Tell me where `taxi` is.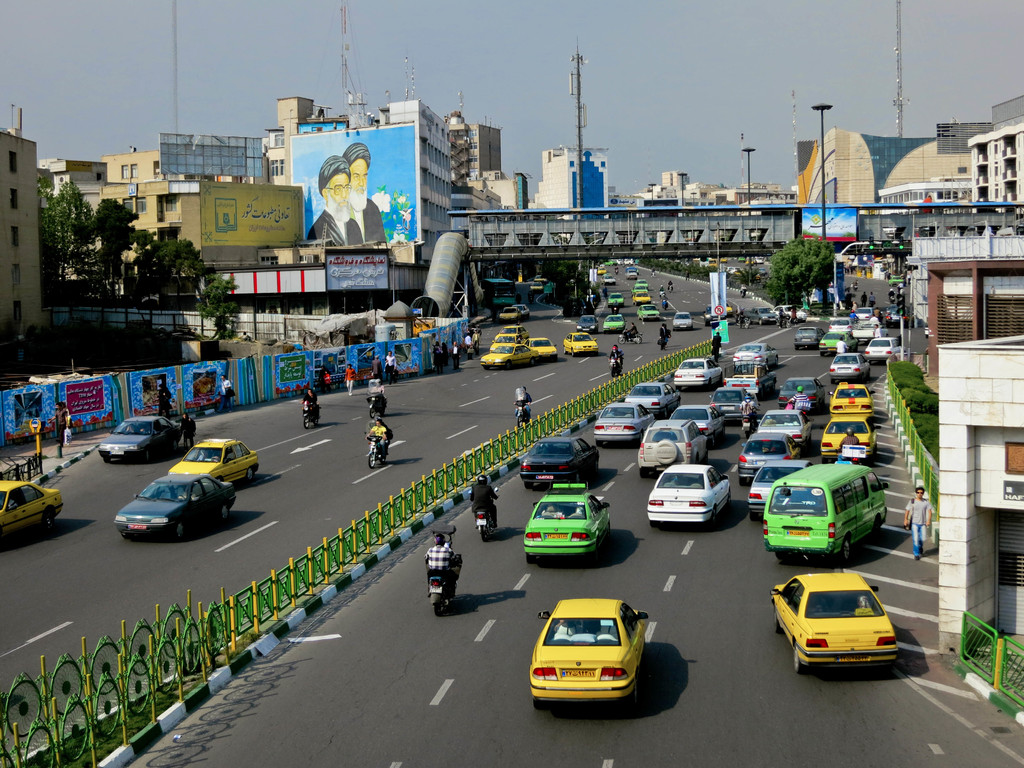
`taxi` is at x1=762, y1=461, x2=893, y2=561.
